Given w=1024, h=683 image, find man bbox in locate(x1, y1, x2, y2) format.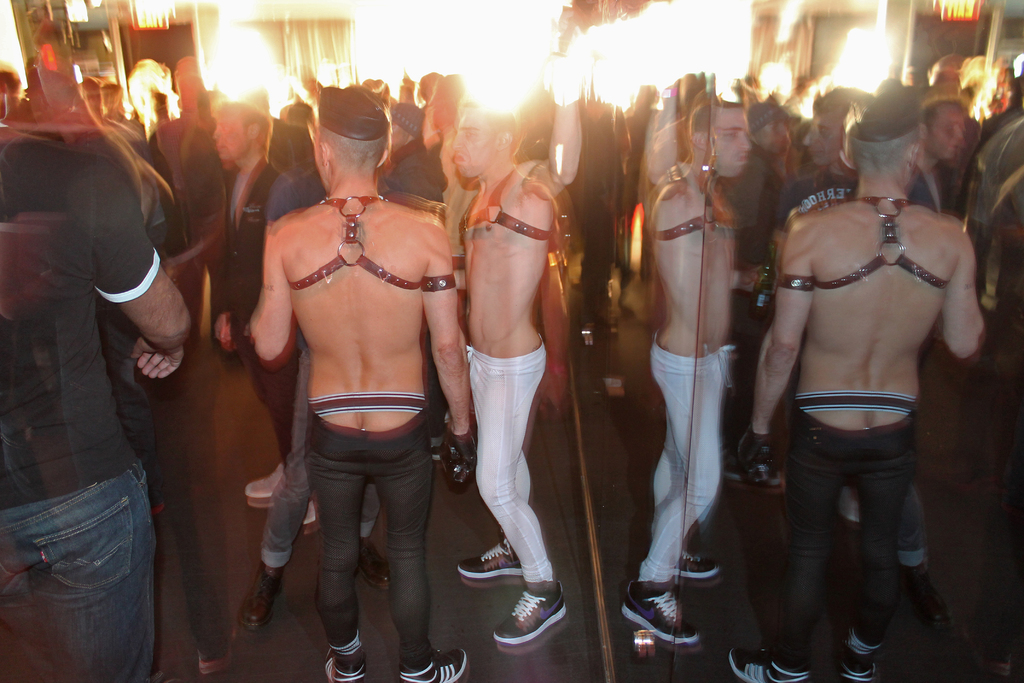
locate(209, 100, 308, 536).
